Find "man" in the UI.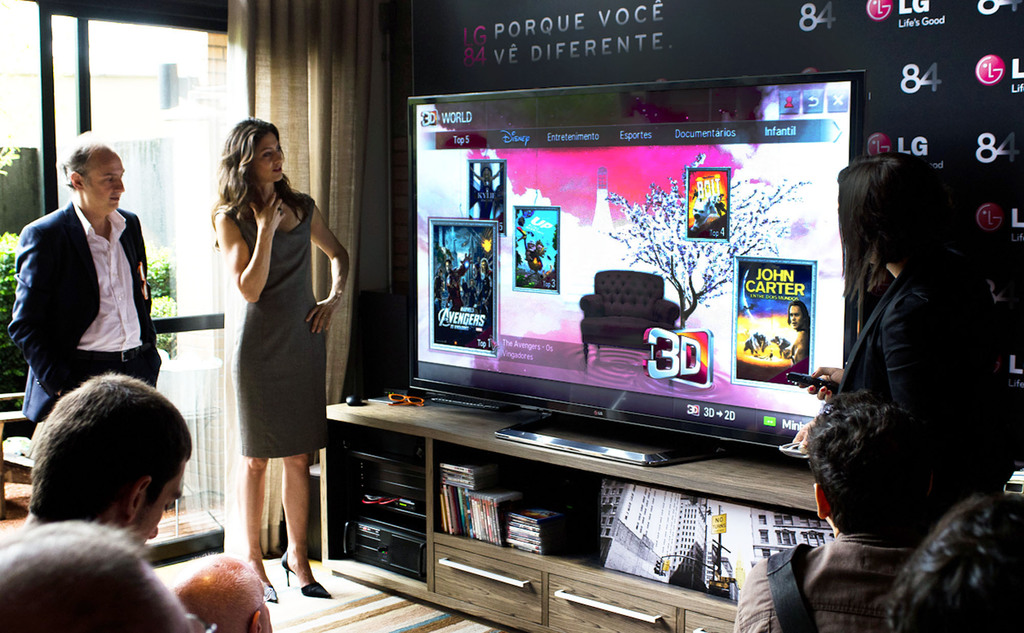
UI element at 15 135 159 448.
